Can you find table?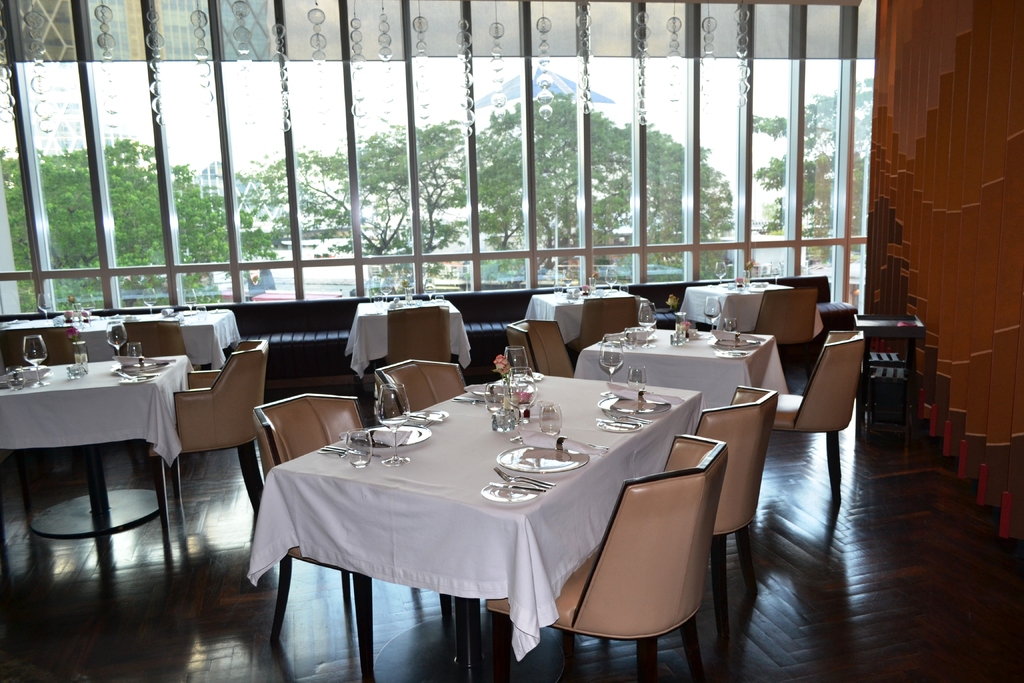
Yes, bounding box: (x1=243, y1=355, x2=716, y2=682).
